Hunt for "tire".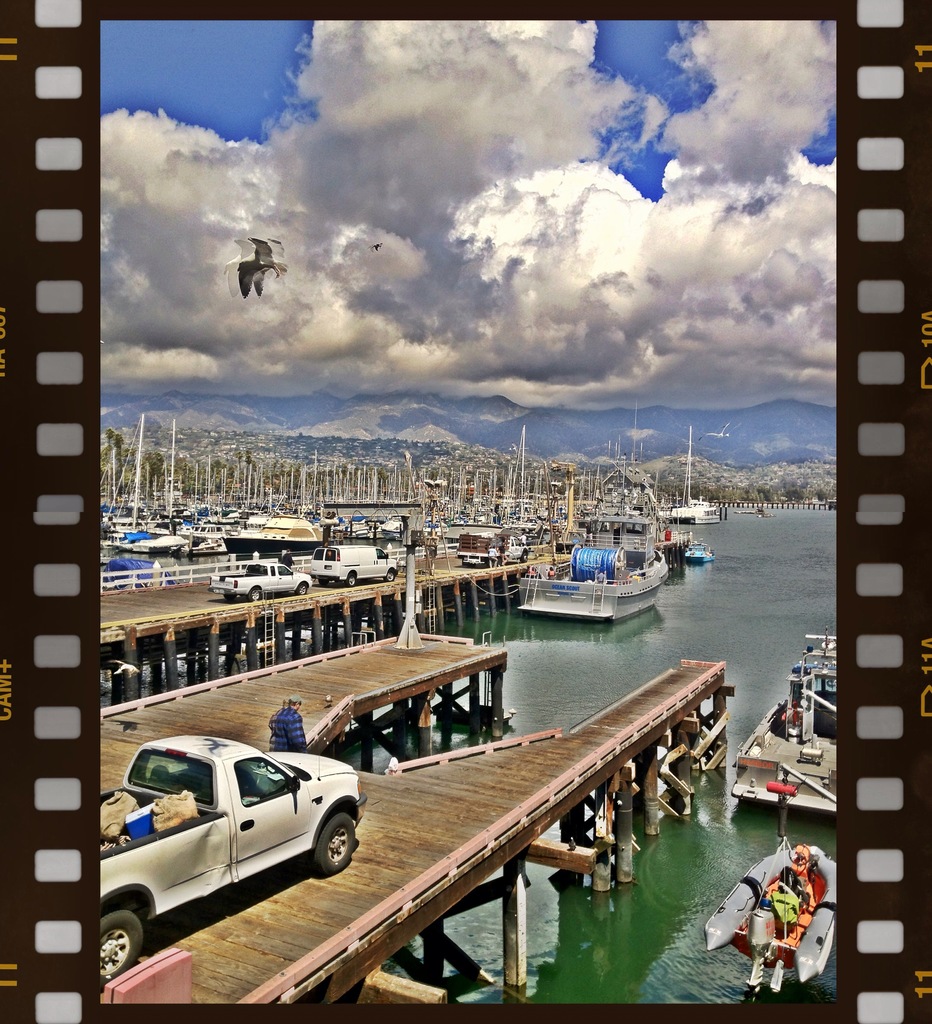
Hunted down at rect(388, 568, 396, 582).
